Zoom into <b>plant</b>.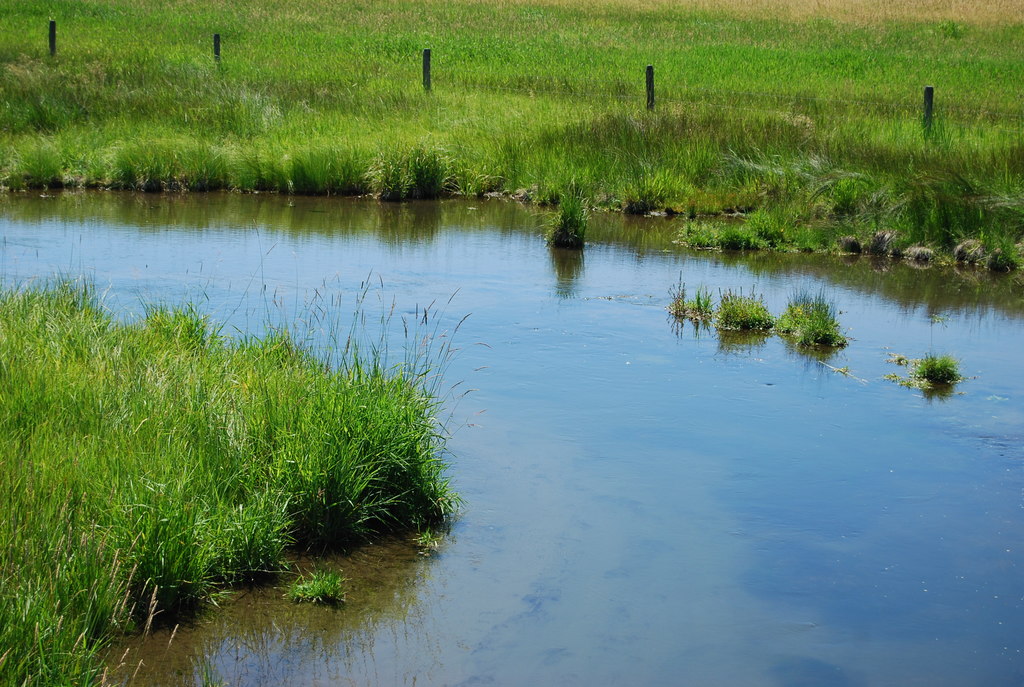
Zoom target: box=[668, 267, 716, 319].
